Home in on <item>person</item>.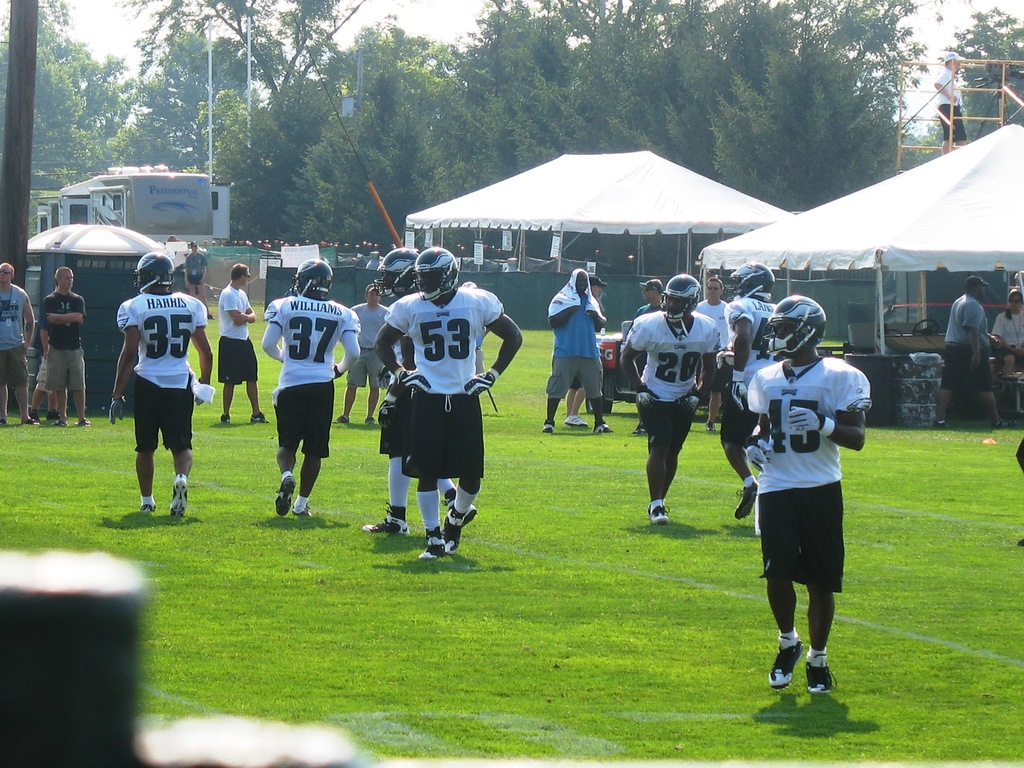
Homed in at locate(0, 262, 38, 429).
